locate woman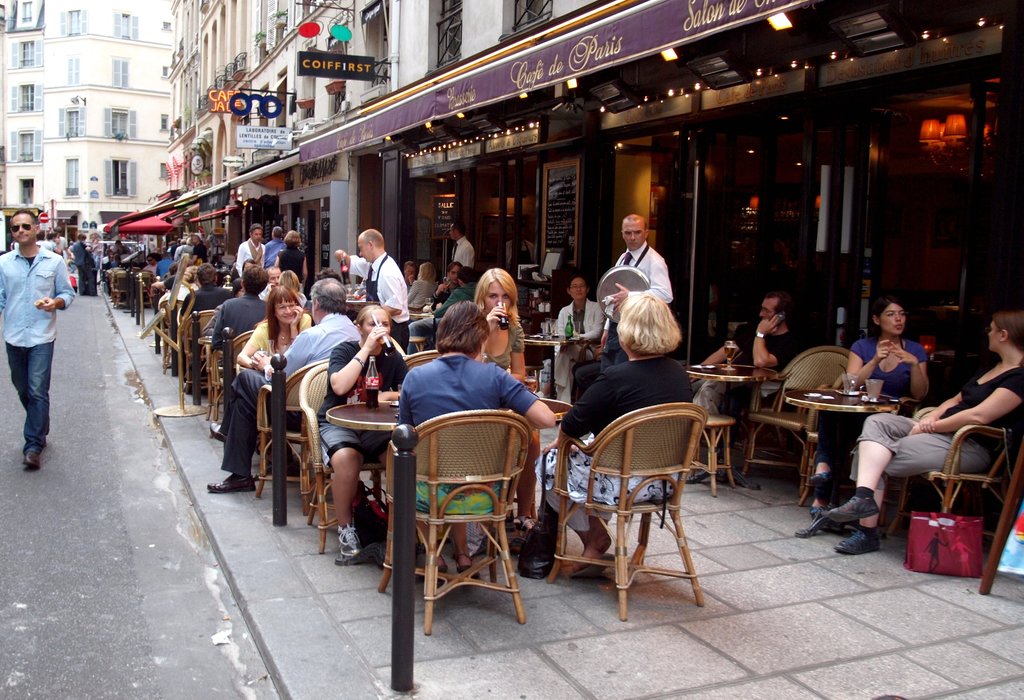
Rect(314, 302, 412, 558)
